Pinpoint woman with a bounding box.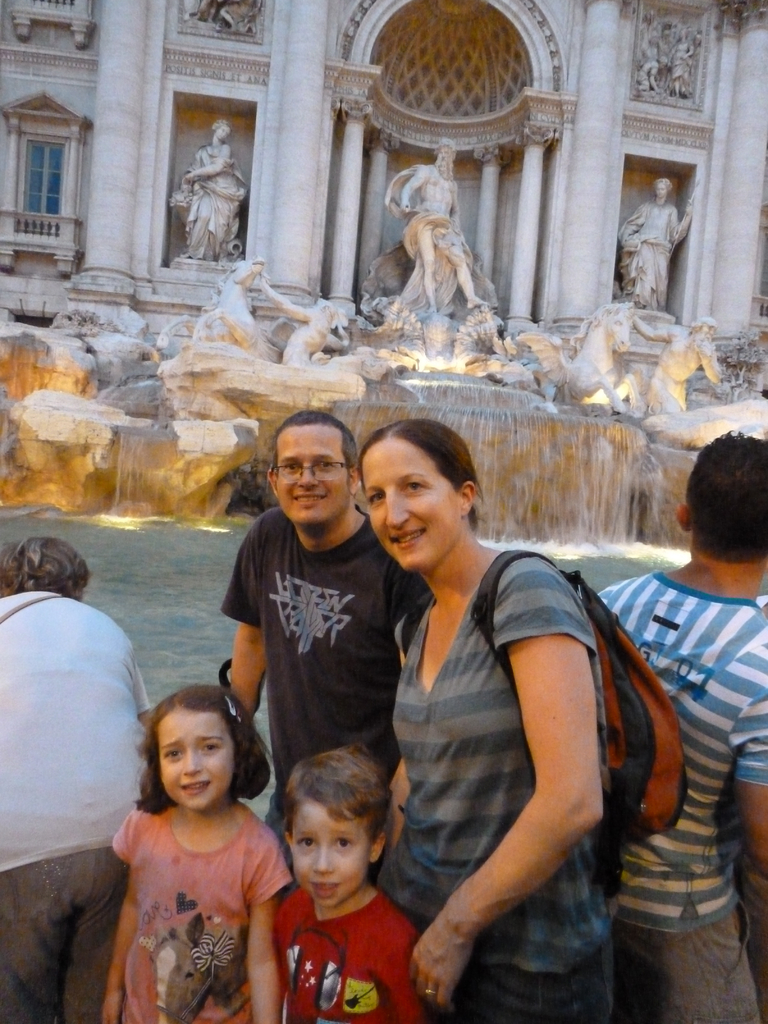
370/408/652/1023.
